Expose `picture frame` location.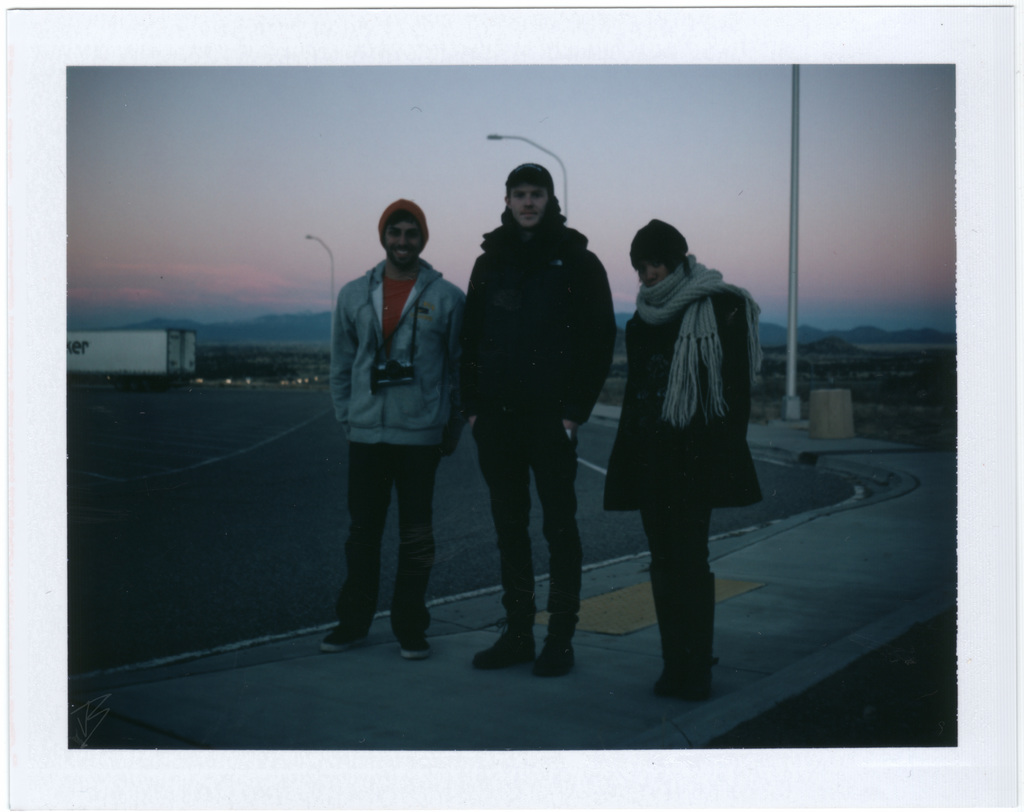
Exposed at 0/11/1023/811.
